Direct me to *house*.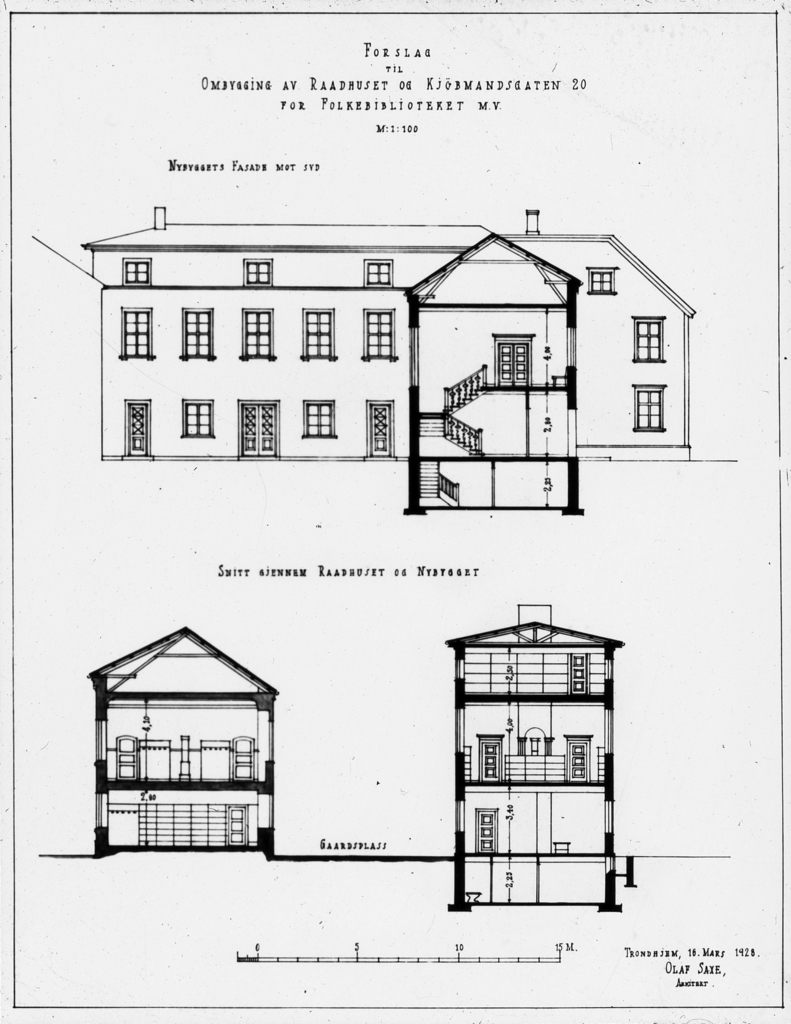
Direction: <box>87,621,275,858</box>.
